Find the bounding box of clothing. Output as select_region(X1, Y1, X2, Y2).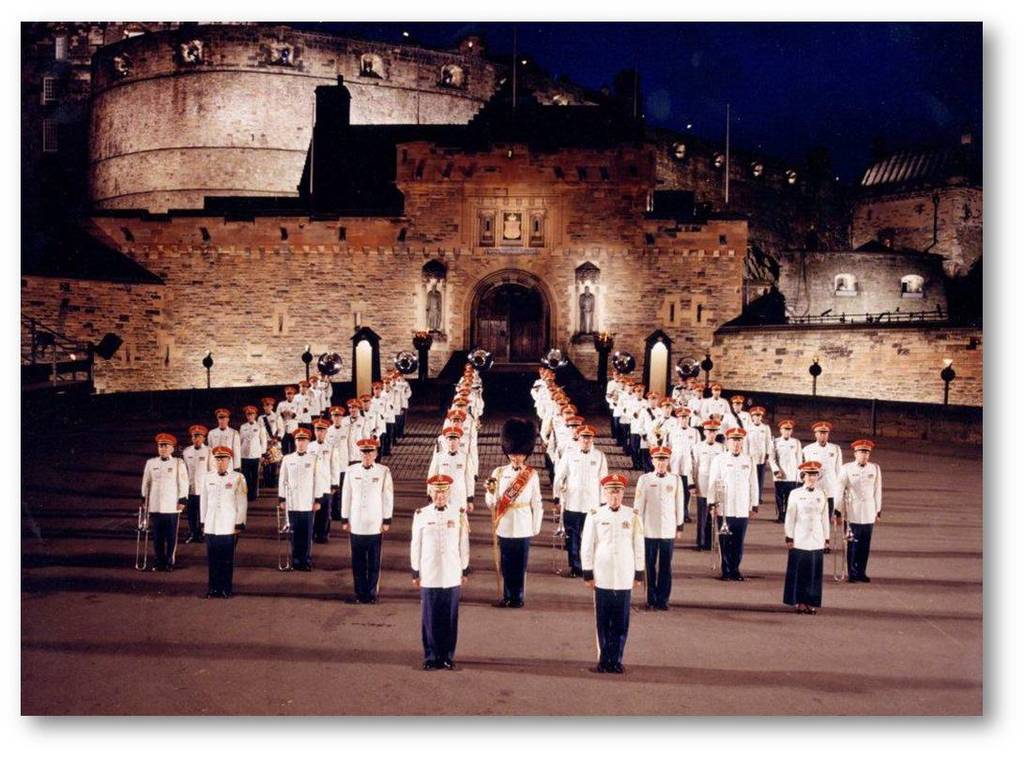
select_region(650, 410, 672, 456).
